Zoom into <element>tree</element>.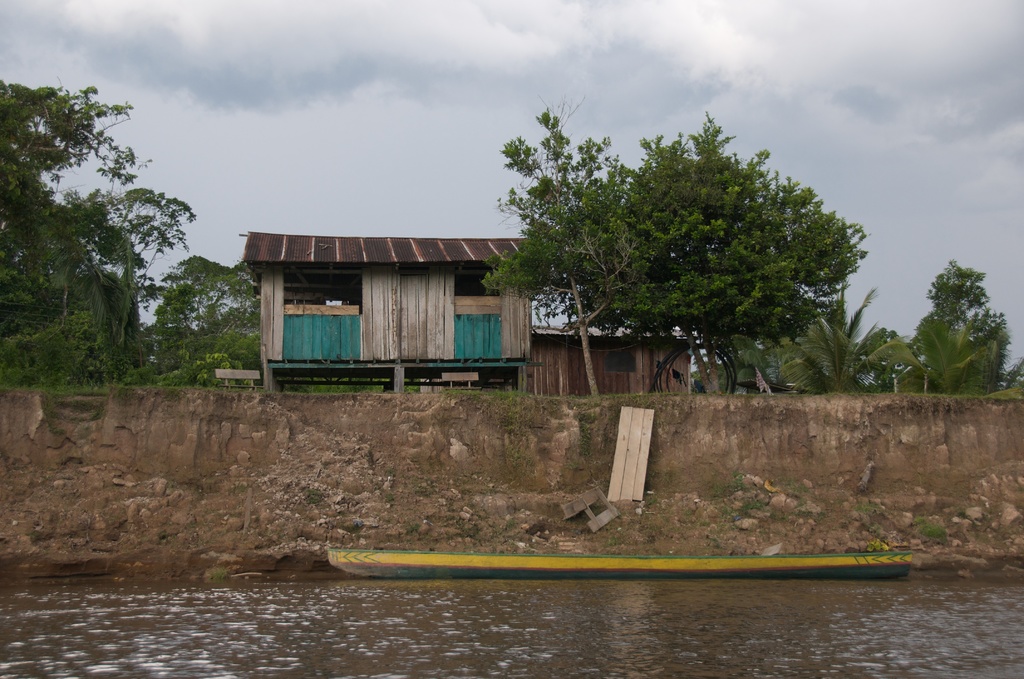
Zoom target: x1=471, y1=103, x2=685, y2=400.
